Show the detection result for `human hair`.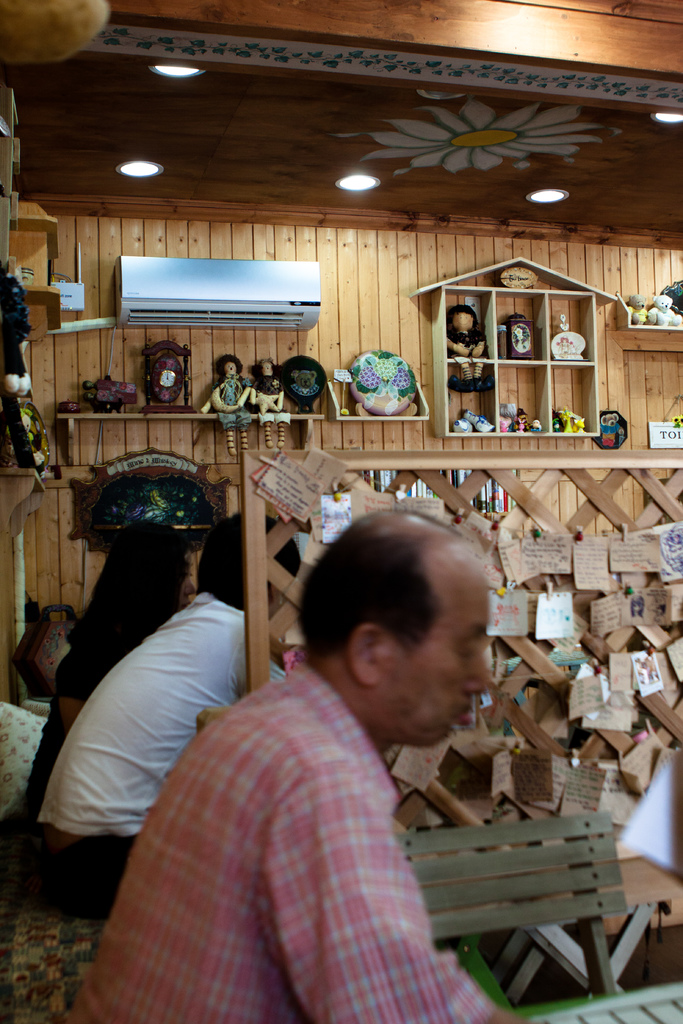
{"x1": 305, "y1": 521, "x2": 443, "y2": 662}.
